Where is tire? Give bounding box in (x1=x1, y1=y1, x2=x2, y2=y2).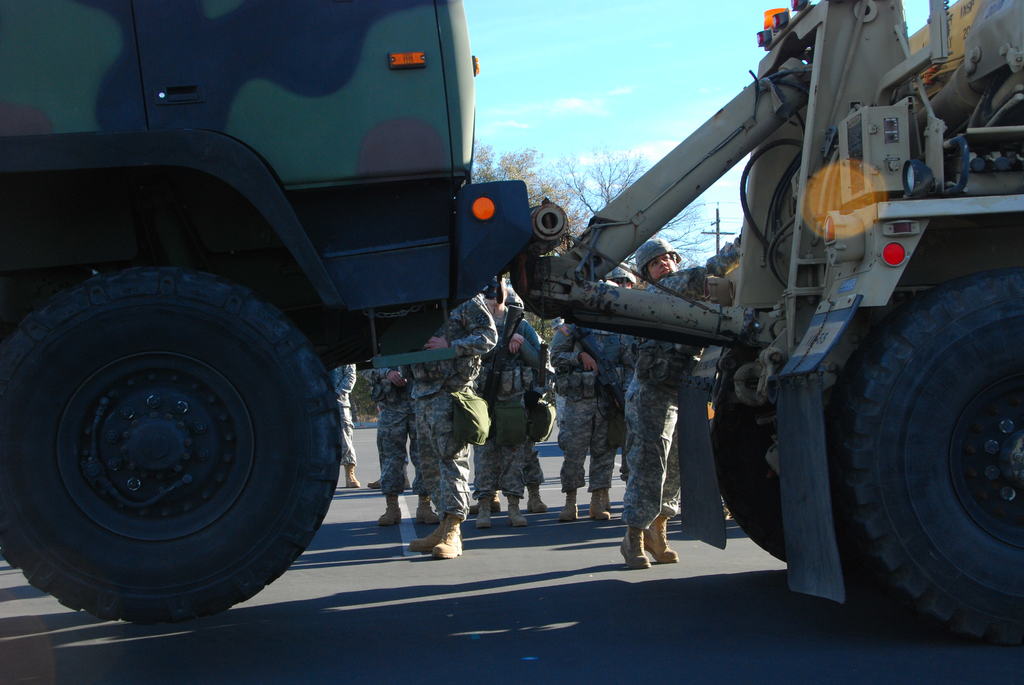
(x1=714, y1=350, x2=801, y2=568).
